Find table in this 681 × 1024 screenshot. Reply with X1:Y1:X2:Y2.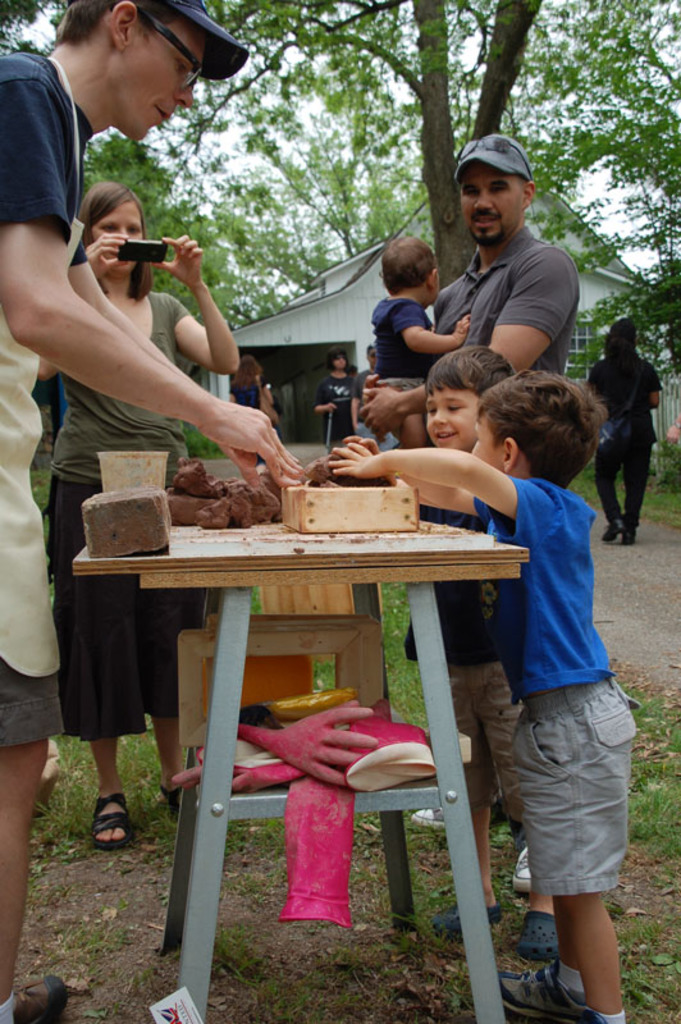
29:436:511:968.
